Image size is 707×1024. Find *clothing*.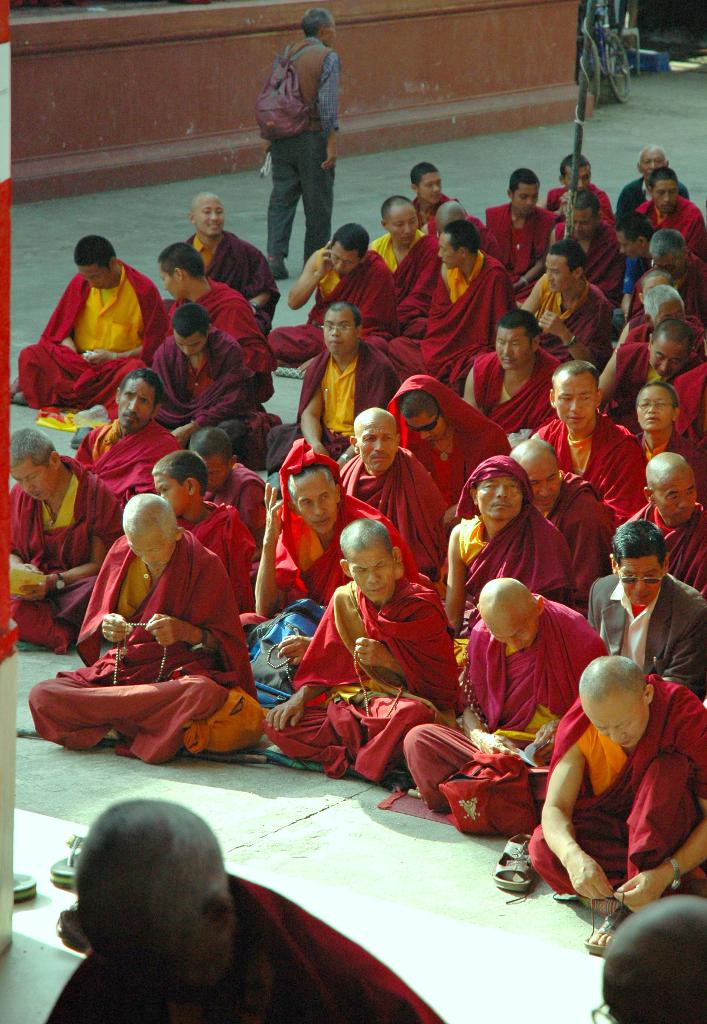
bbox(45, 859, 443, 1023).
